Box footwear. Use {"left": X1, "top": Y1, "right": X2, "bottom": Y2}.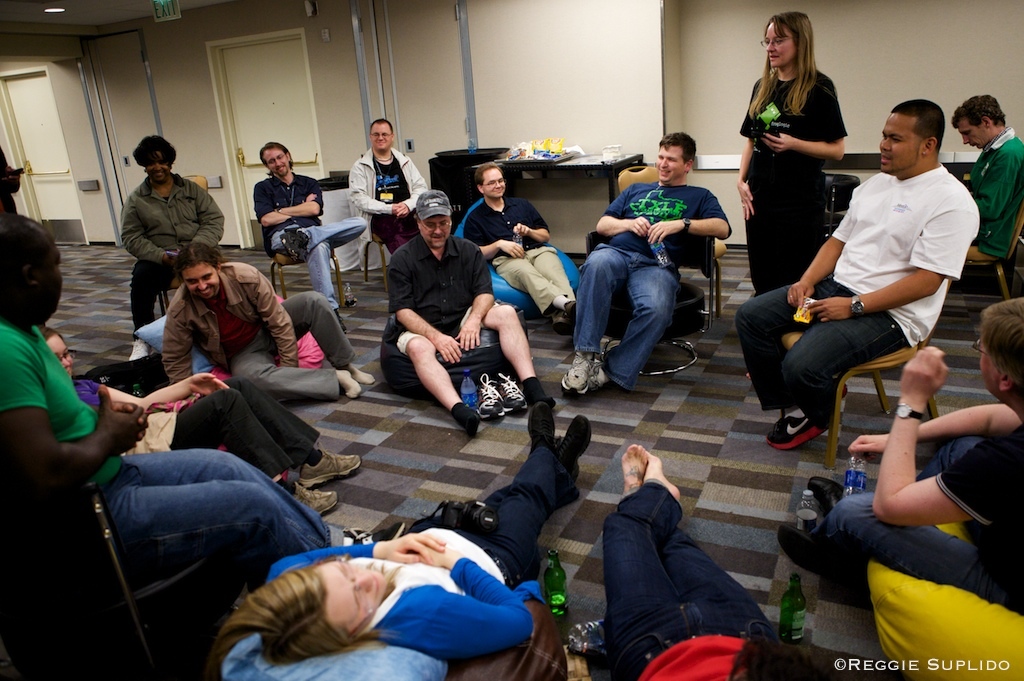
{"left": 577, "top": 364, "right": 602, "bottom": 413}.
